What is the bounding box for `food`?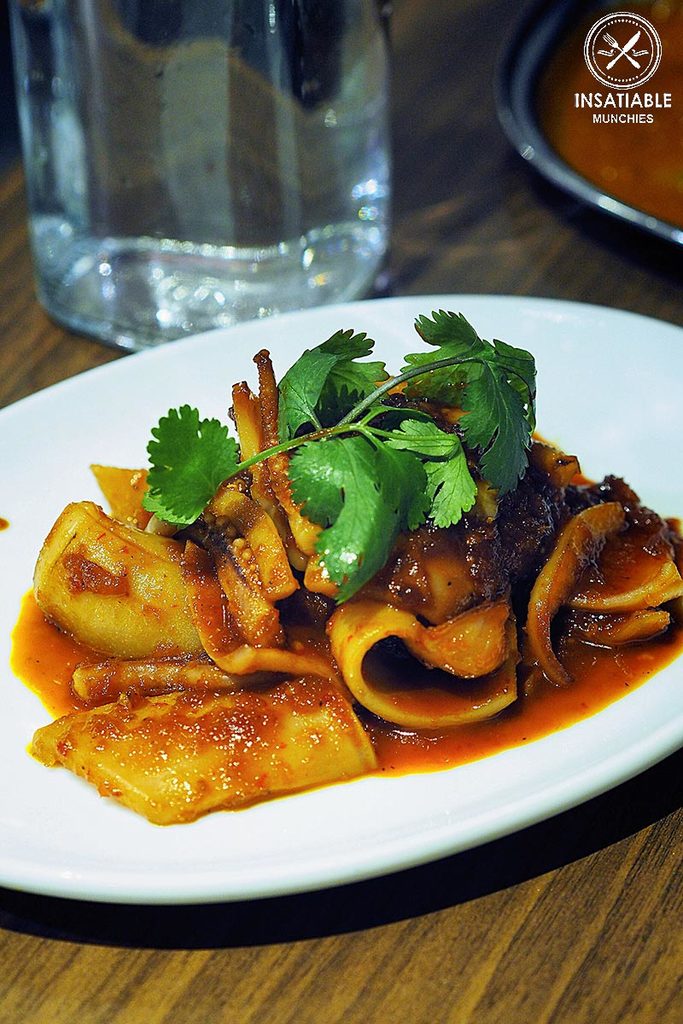
l=3, t=297, r=682, b=823.
